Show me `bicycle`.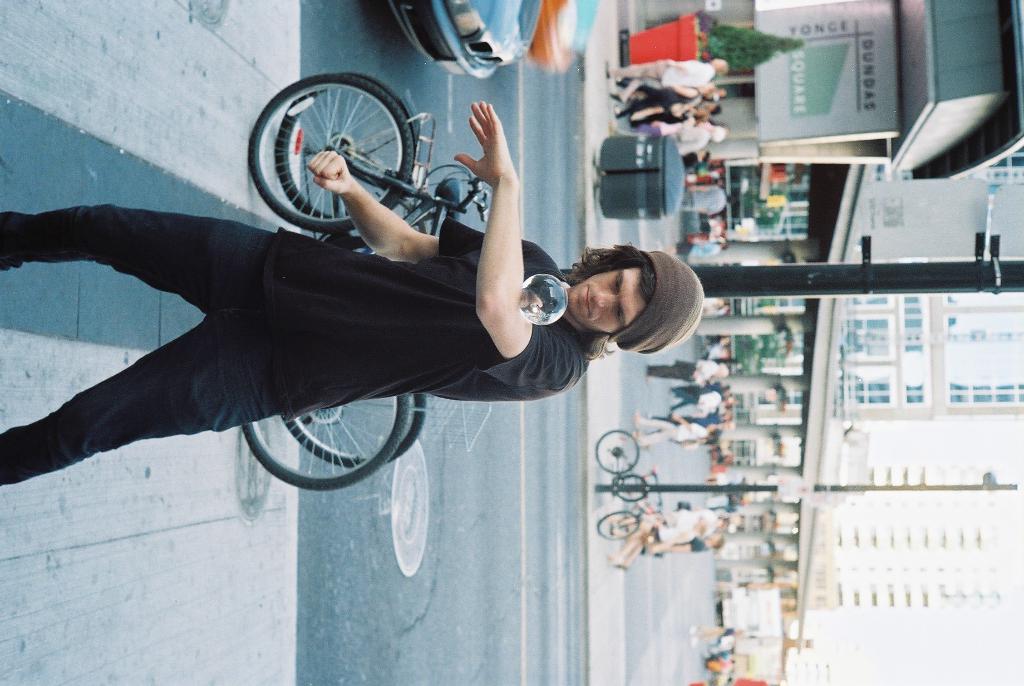
`bicycle` is here: [left=271, top=70, right=434, bottom=470].
